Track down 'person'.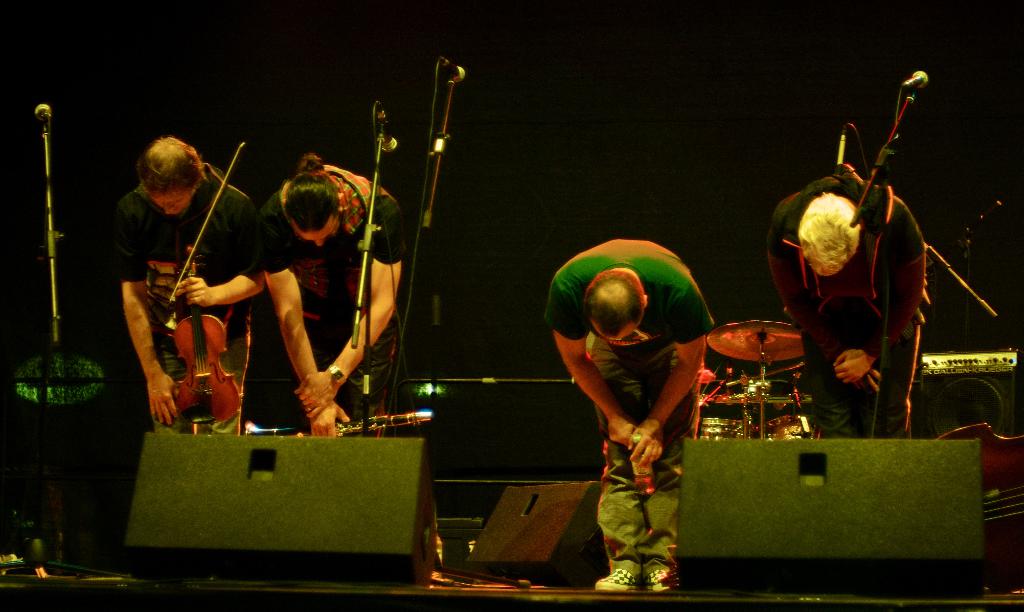
Tracked to {"x1": 765, "y1": 170, "x2": 934, "y2": 441}.
